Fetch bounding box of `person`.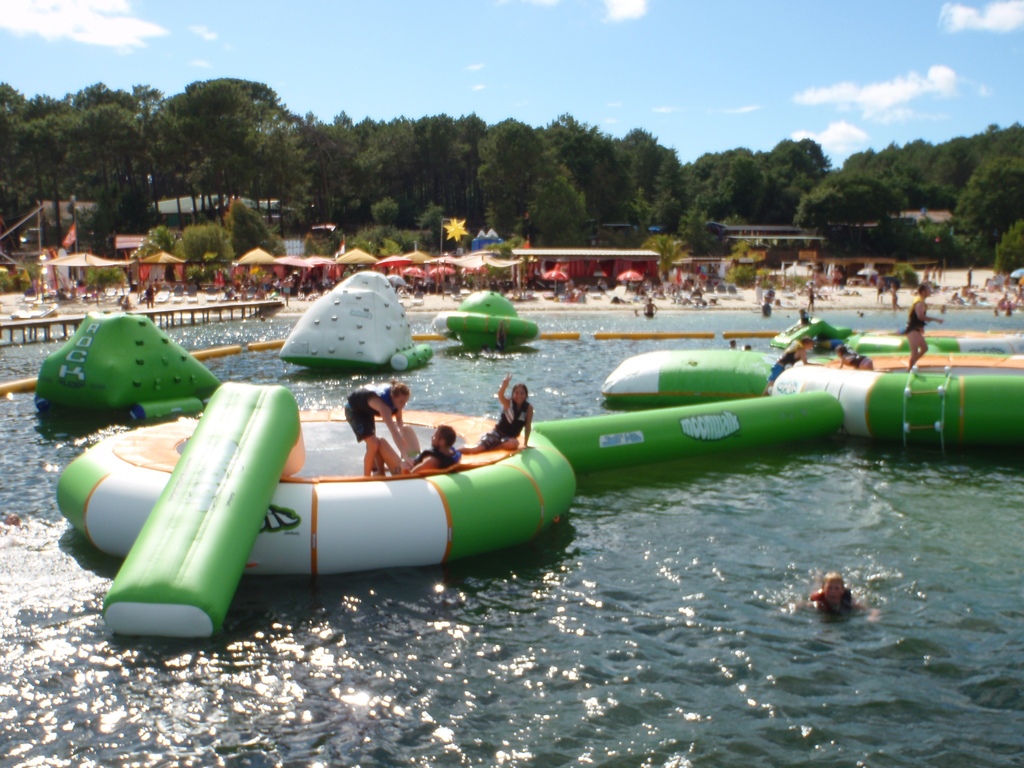
Bbox: BBox(384, 419, 472, 481).
